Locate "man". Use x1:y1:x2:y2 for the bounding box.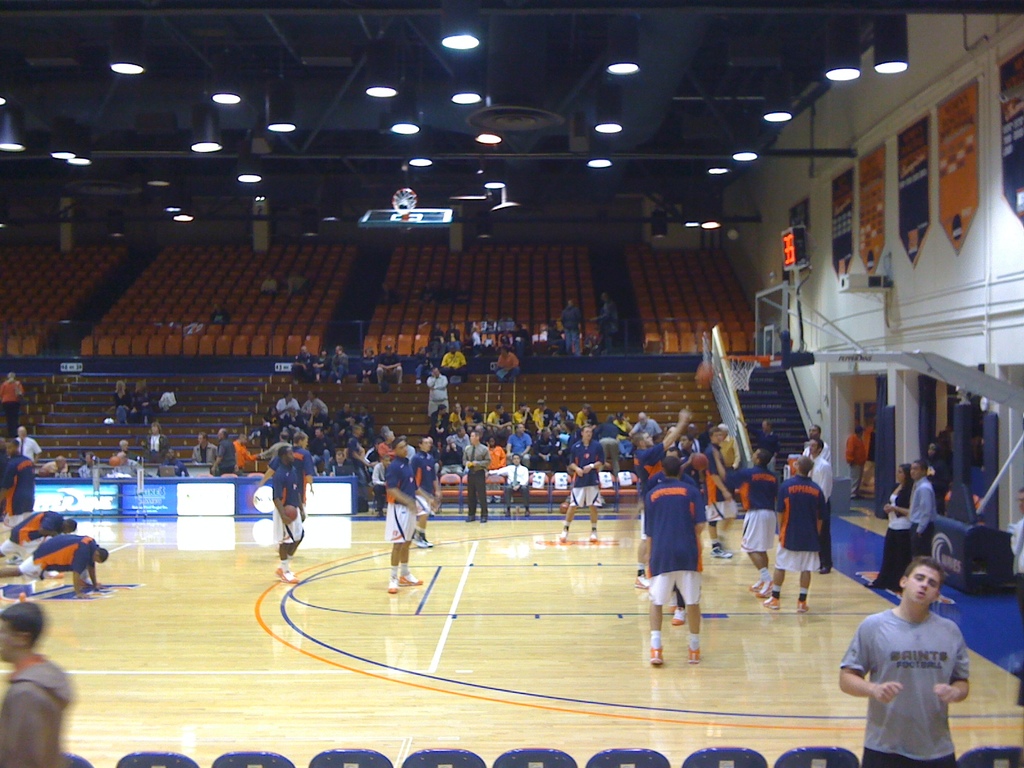
444:344:470:383.
